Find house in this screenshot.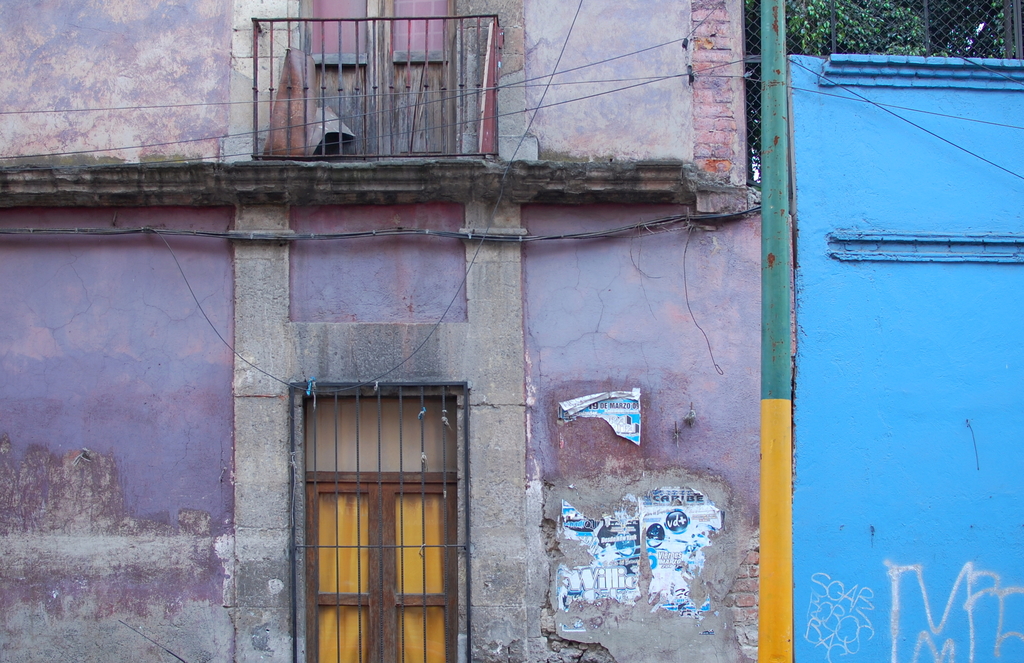
The bounding box for house is {"x1": 0, "y1": 0, "x2": 1023, "y2": 662}.
